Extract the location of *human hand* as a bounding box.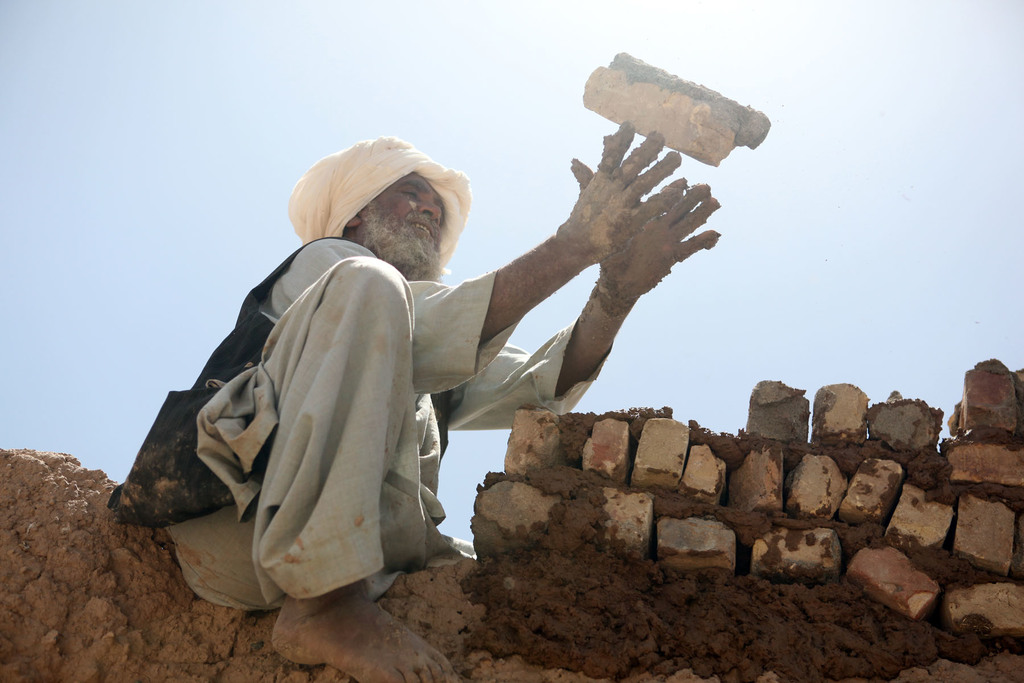
x1=555 y1=121 x2=685 y2=263.
